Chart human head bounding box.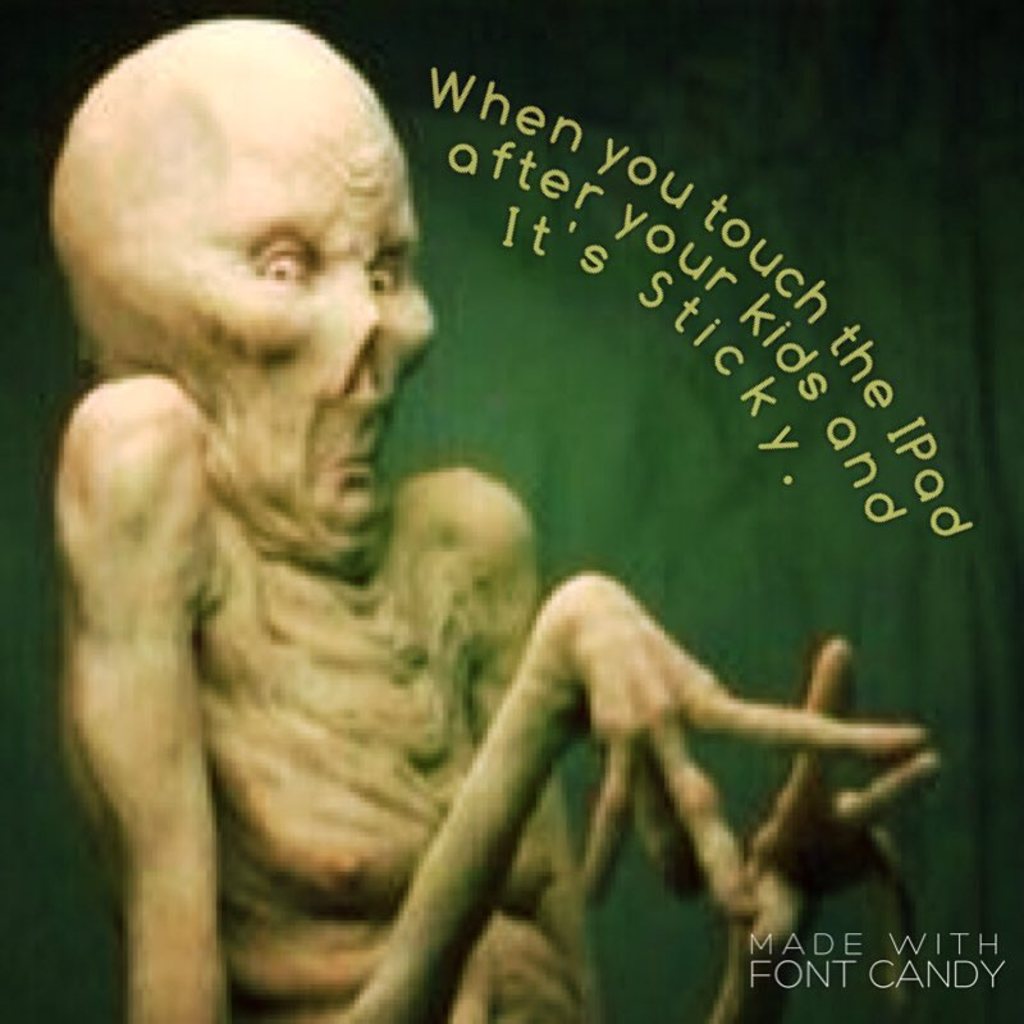
Charted: left=46, top=8, right=421, bottom=530.
